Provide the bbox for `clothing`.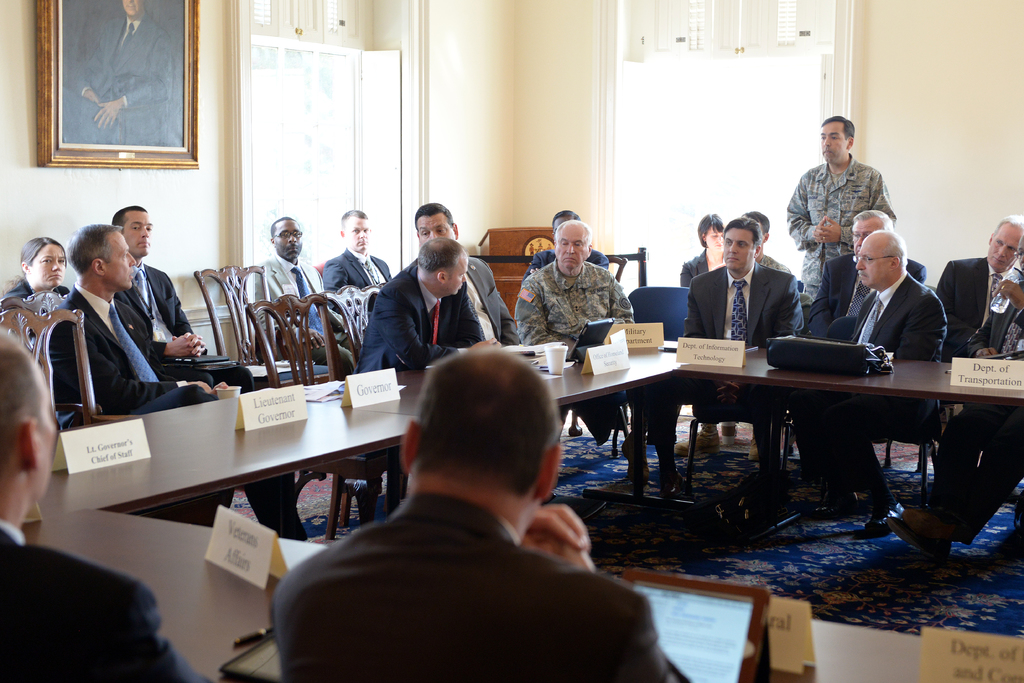
x1=113, y1=257, x2=257, y2=393.
